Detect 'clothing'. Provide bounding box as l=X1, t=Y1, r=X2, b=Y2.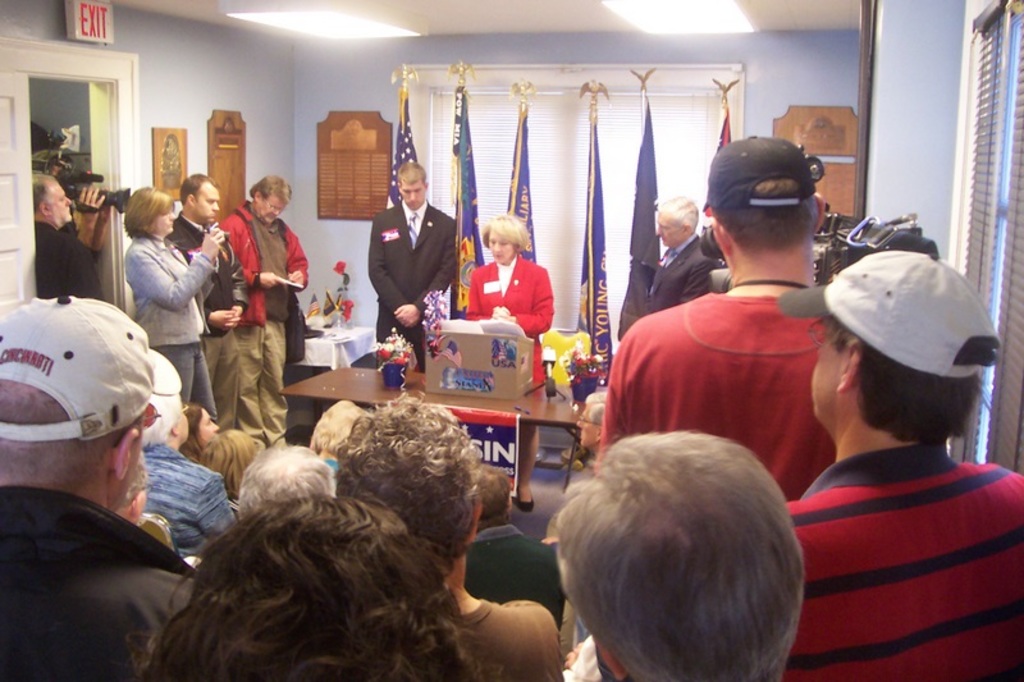
l=746, t=413, r=1006, b=679.
